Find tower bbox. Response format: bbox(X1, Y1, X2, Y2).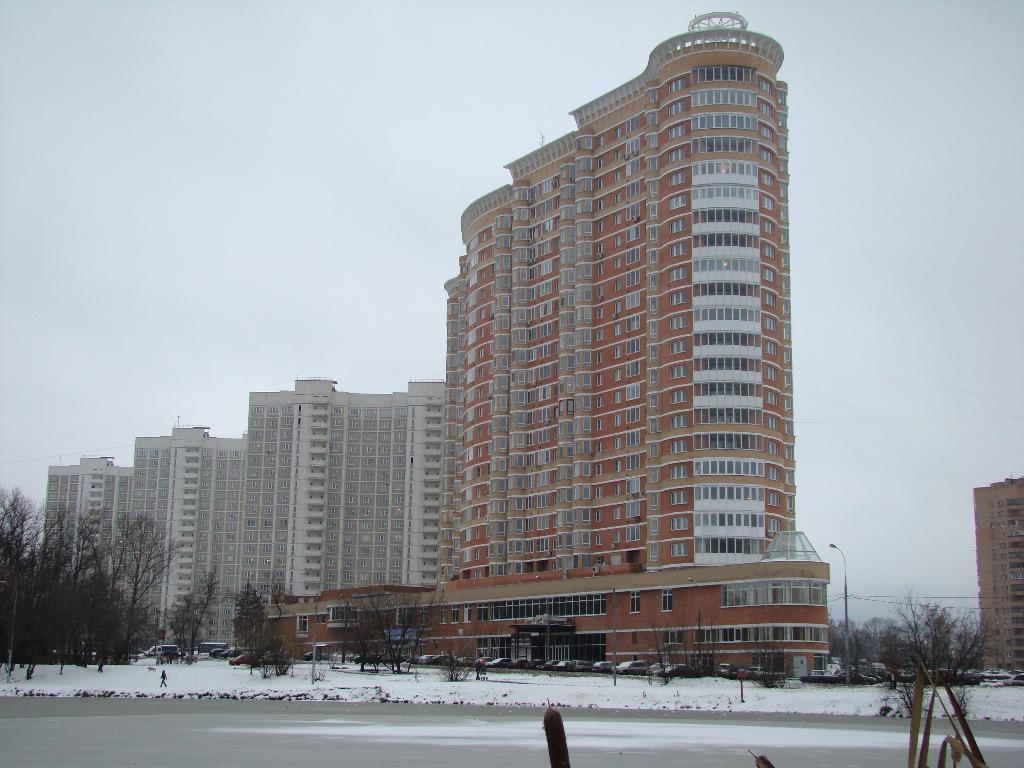
bbox(138, 425, 243, 657).
